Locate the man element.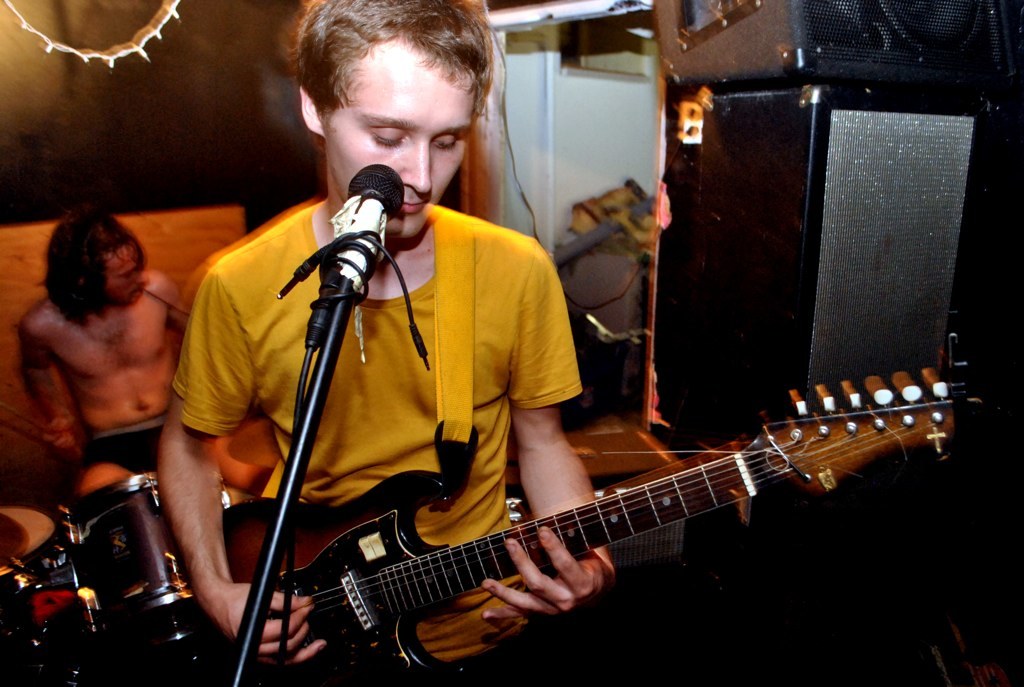
Element bbox: box=[104, 70, 906, 664].
